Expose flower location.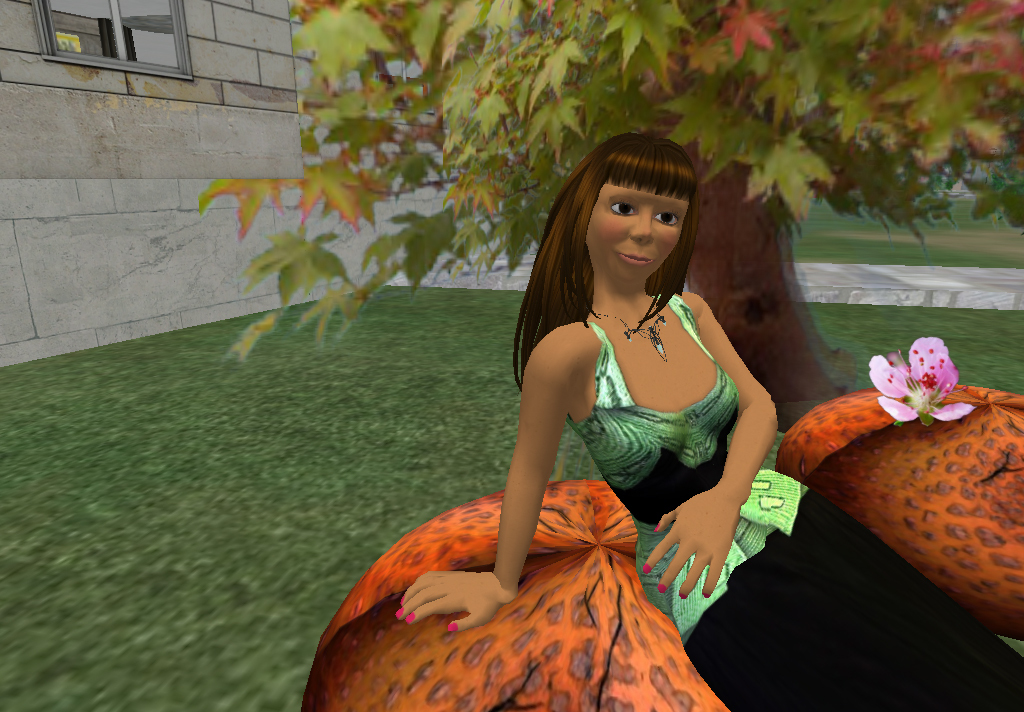
Exposed at x1=849 y1=343 x2=962 y2=422.
